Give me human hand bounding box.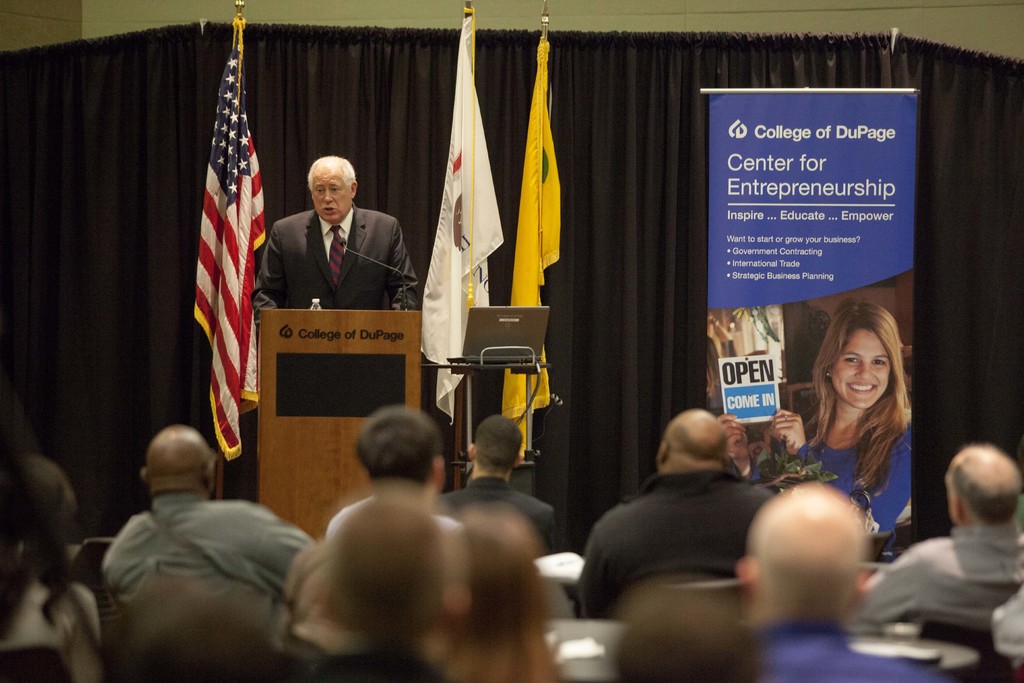
{"x1": 715, "y1": 415, "x2": 754, "y2": 462}.
